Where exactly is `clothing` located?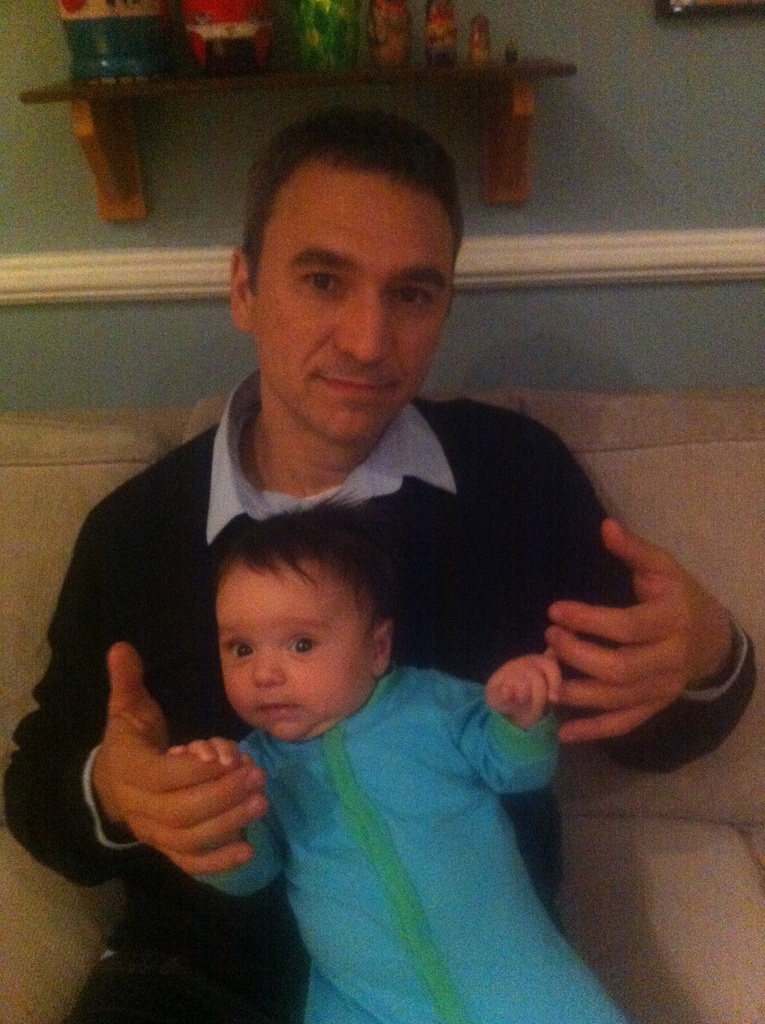
Its bounding box is bbox(191, 659, 632, 1023).
